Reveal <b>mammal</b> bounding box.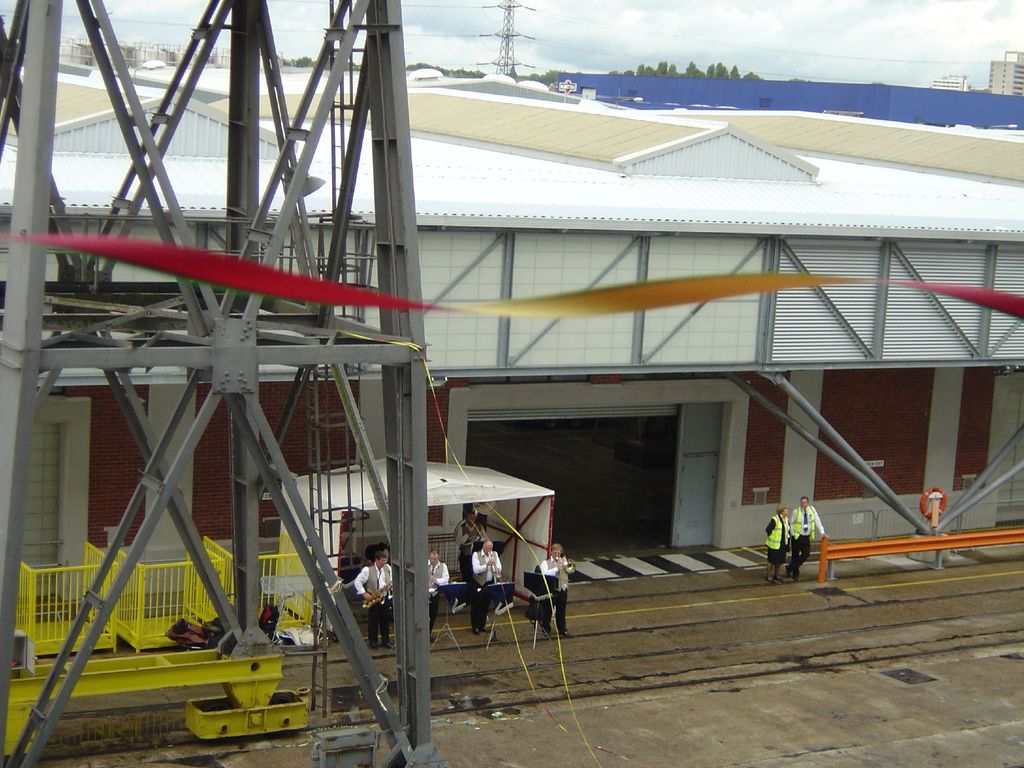
Revealed: x1=784, y1=495, x2=825, y2=579.
